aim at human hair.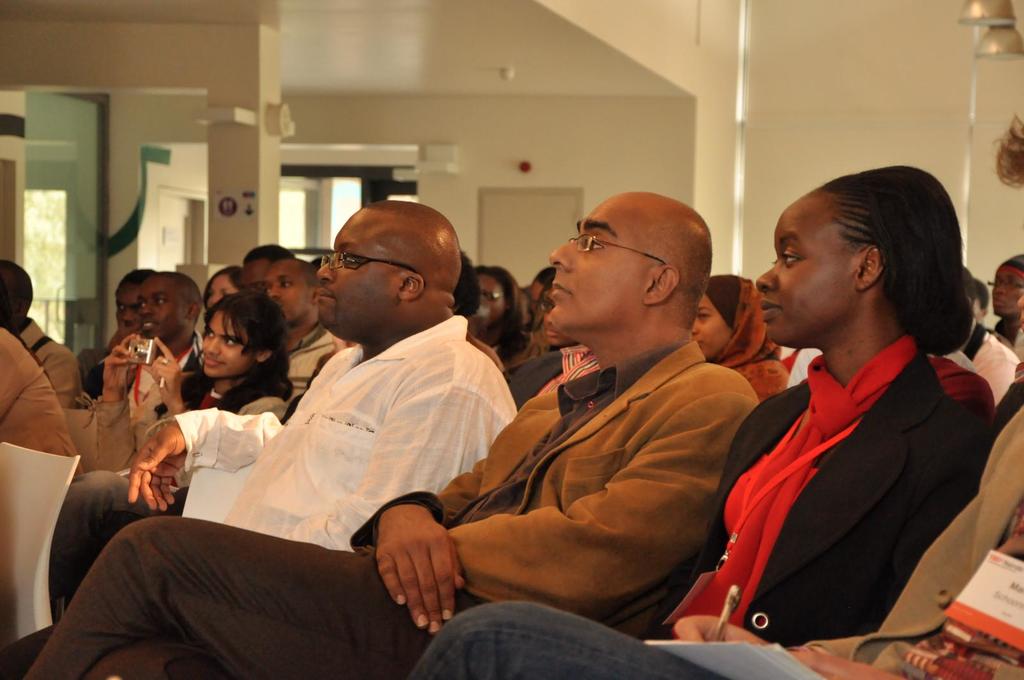
Aimed at {"left": 451, "top": 248, "right": 487, "bottom": 324}.
